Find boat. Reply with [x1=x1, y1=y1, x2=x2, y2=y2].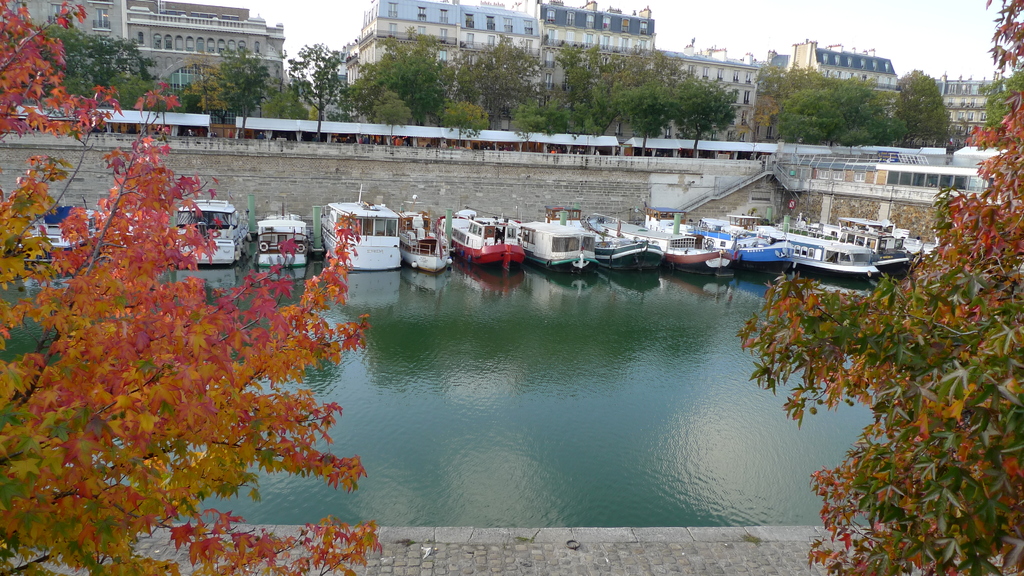
[x1=780, y1=214, x2=917, y2=269].
